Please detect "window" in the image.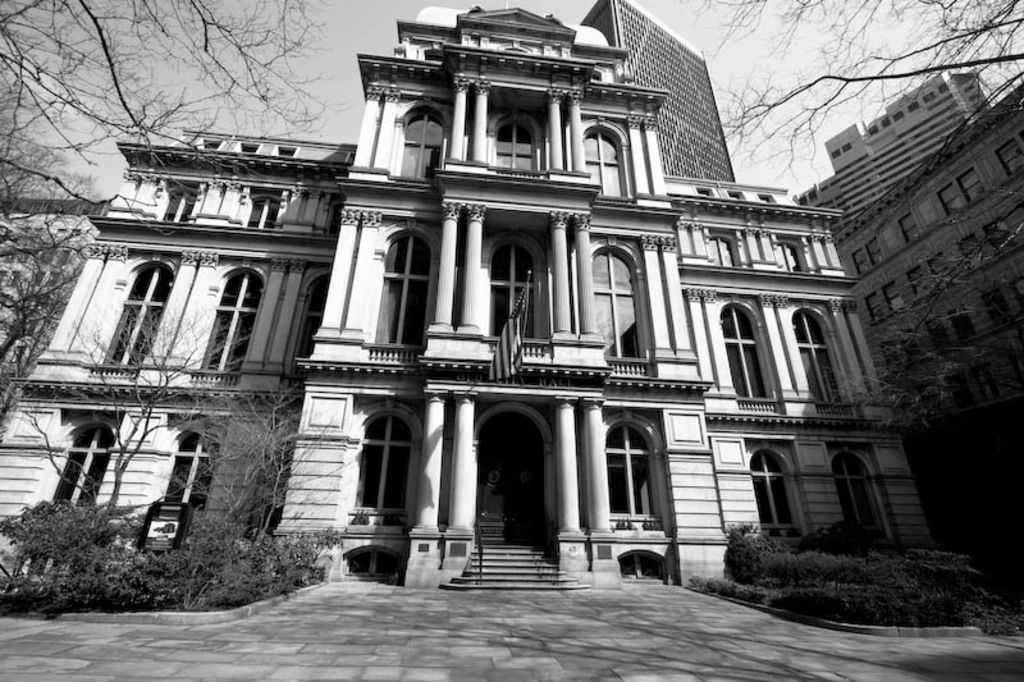
region(202, 269, 262, 381).
